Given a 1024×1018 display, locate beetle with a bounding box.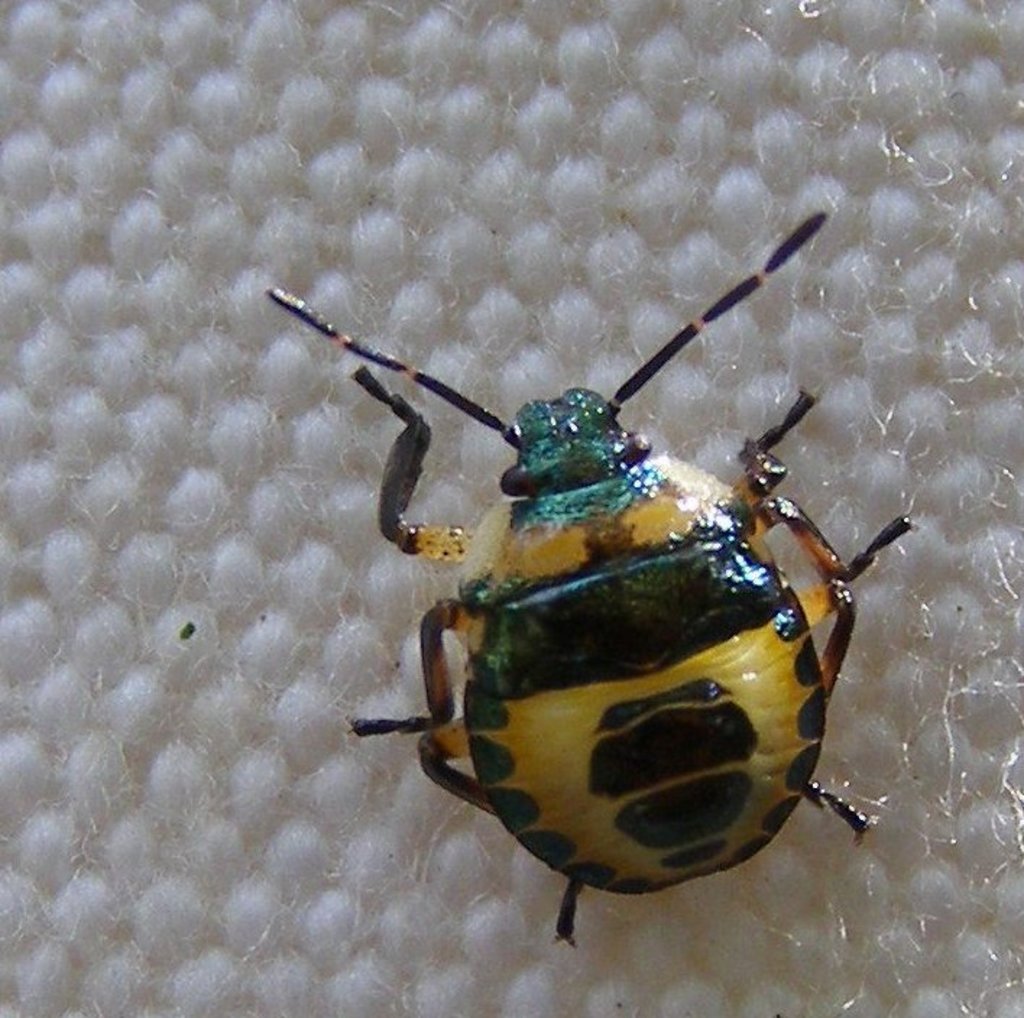
Located: x1=289, y1=228, x2=940, y2=940.
